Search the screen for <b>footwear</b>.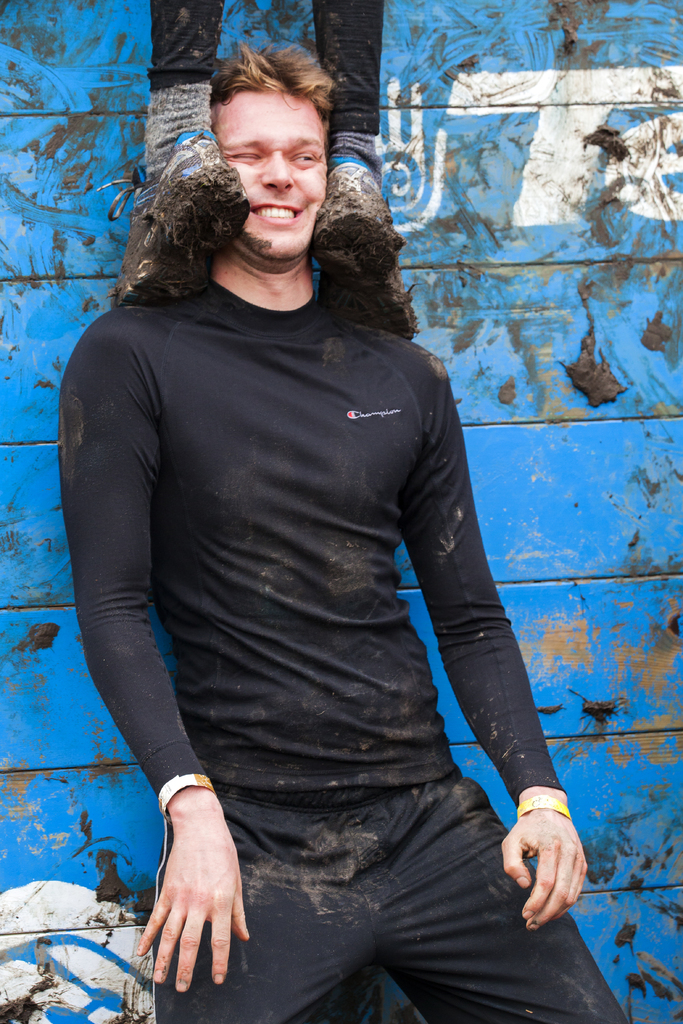
Found at [315, 160, 418, 345].
